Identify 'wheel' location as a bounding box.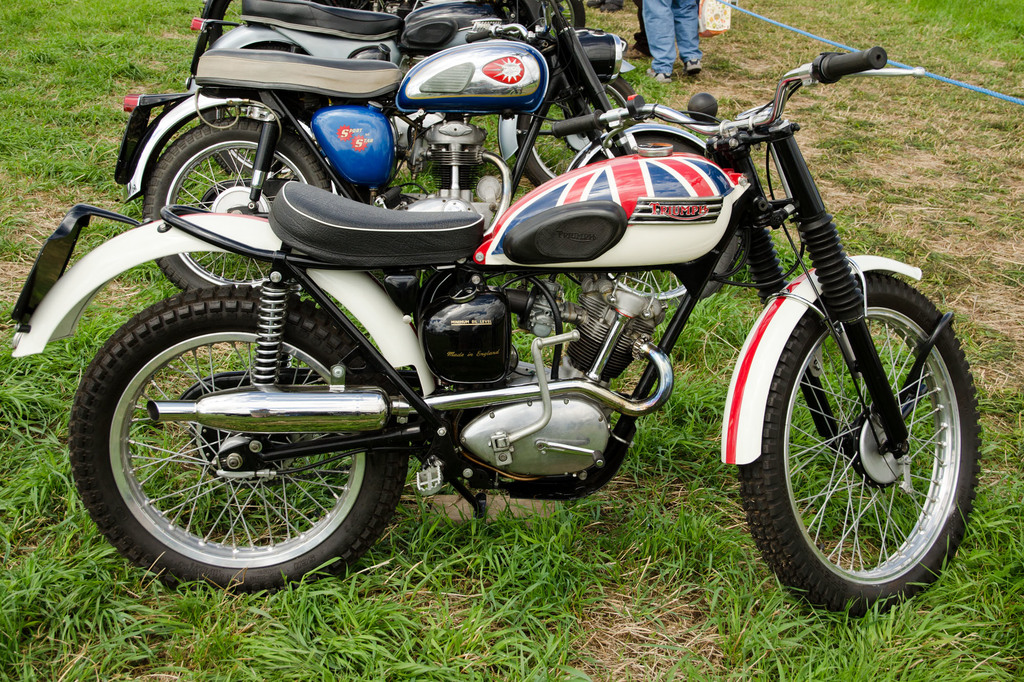
select_region(745, 269, 972, 605).
